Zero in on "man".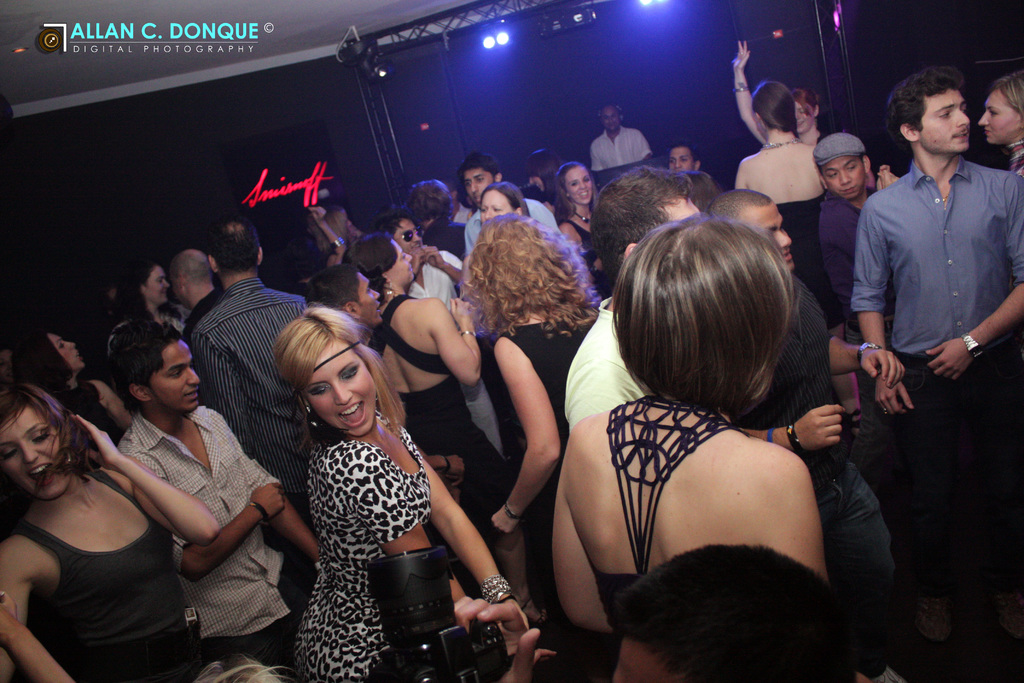
Zeroed in: [x1=188, y1=222, x2=312, y2=525].
